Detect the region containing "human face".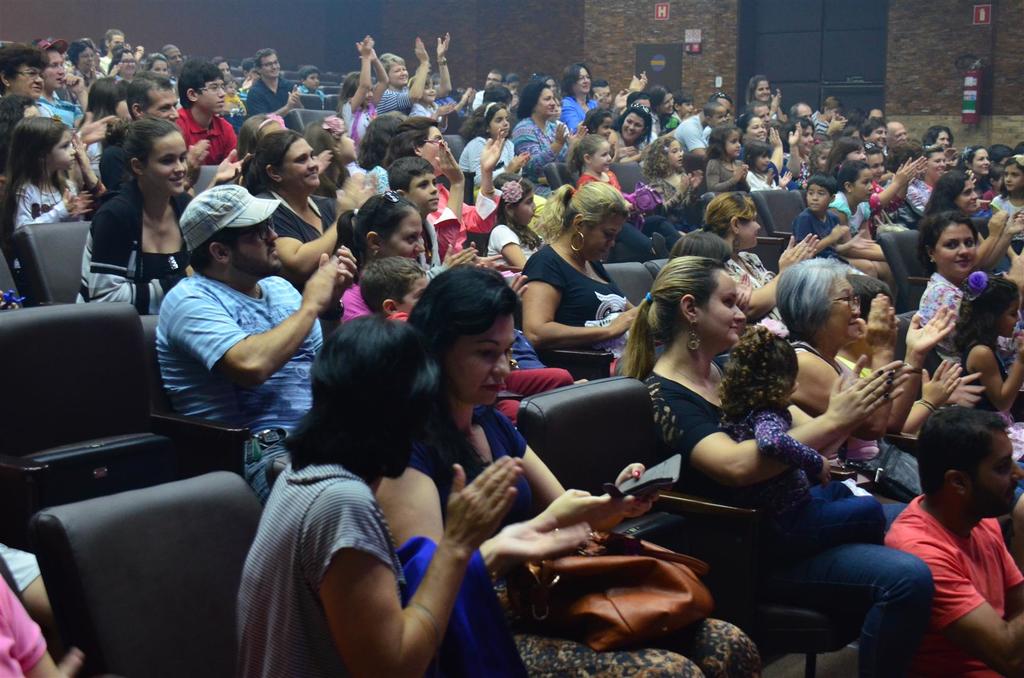
888, 123, 906, 145.
